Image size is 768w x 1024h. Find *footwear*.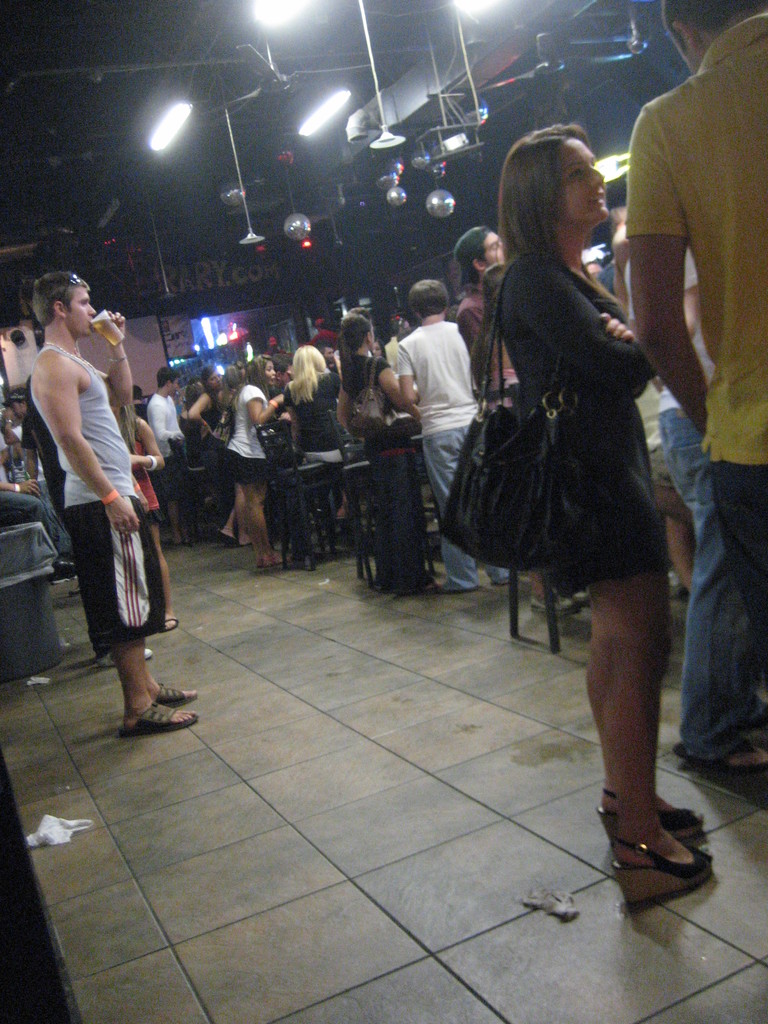
l=150, t=681, r=191, b=702.
